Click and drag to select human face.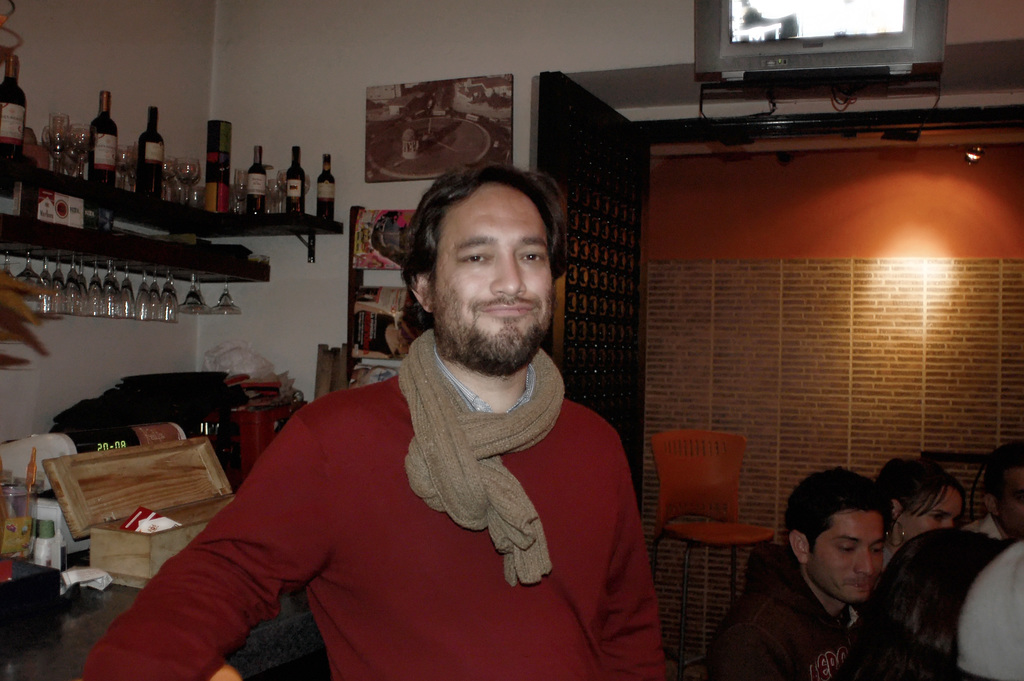
Selection: crop(816, 508, 881, 603).
